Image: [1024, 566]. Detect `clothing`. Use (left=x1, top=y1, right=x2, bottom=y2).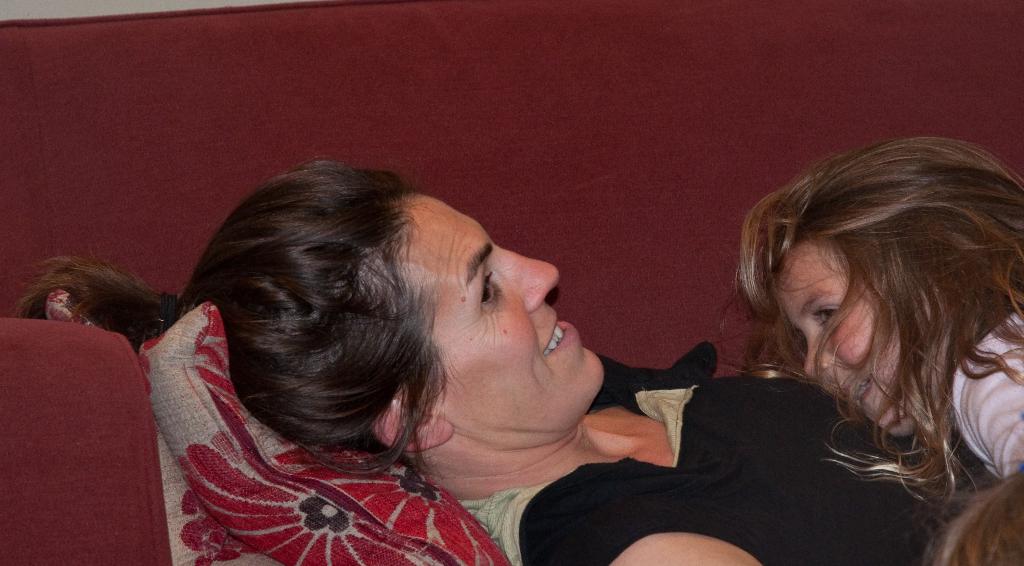
(left=952, top=298, right=1023, bottom=468).
